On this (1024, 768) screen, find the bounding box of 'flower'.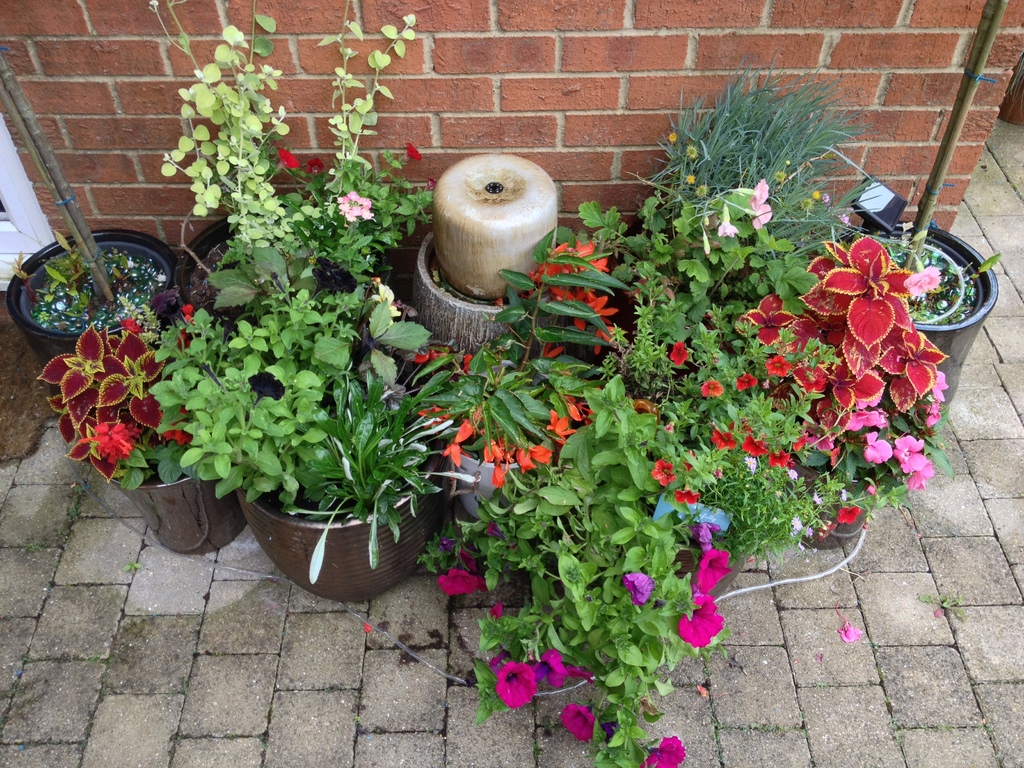
Bounding box: <region>747, 202, 769, 228</region>.
